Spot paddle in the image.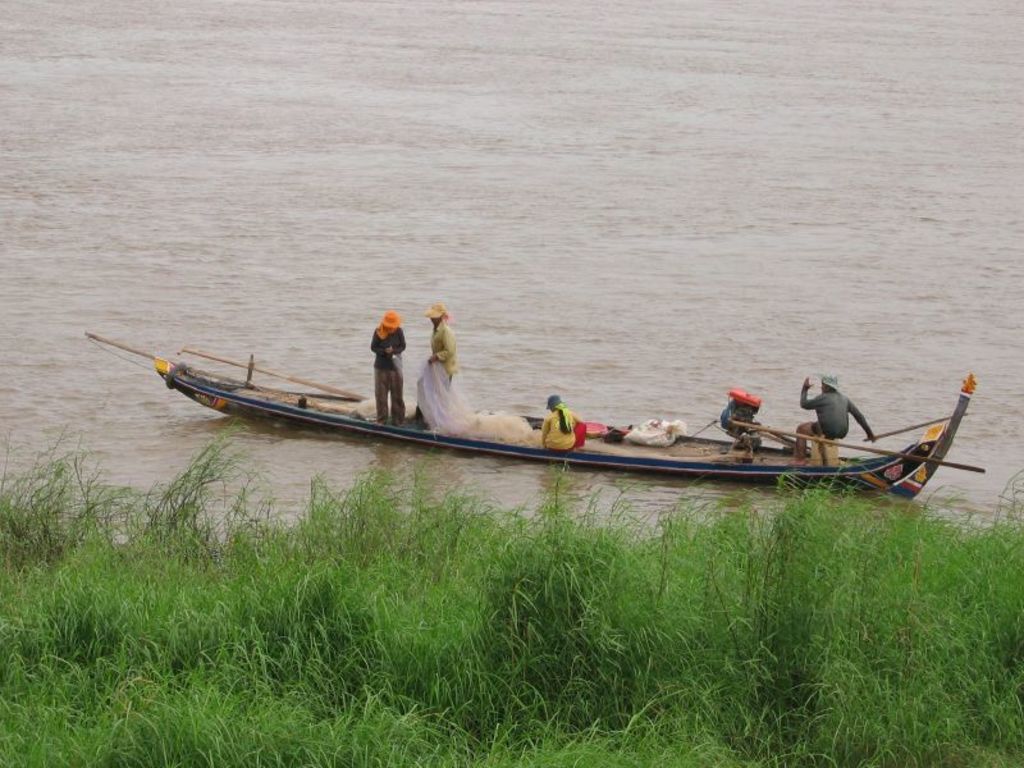
paddle found at bbox=(736, 417, 983, 470).
